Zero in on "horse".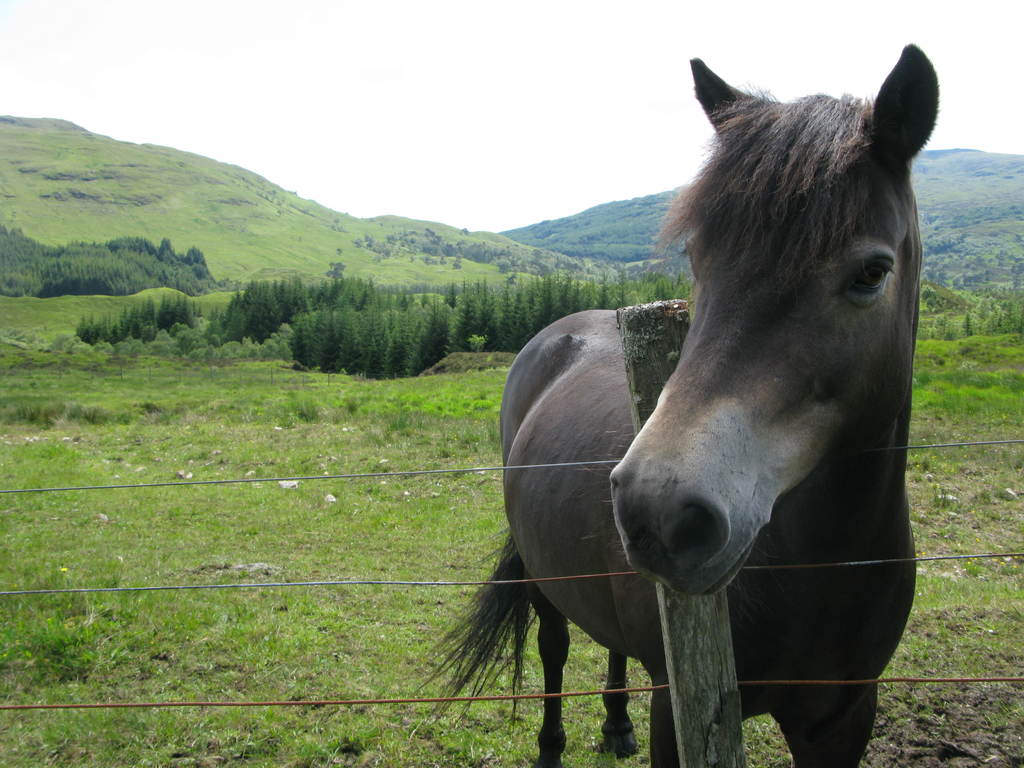
Zeroed in: detection(466, 42, 945, 767).
